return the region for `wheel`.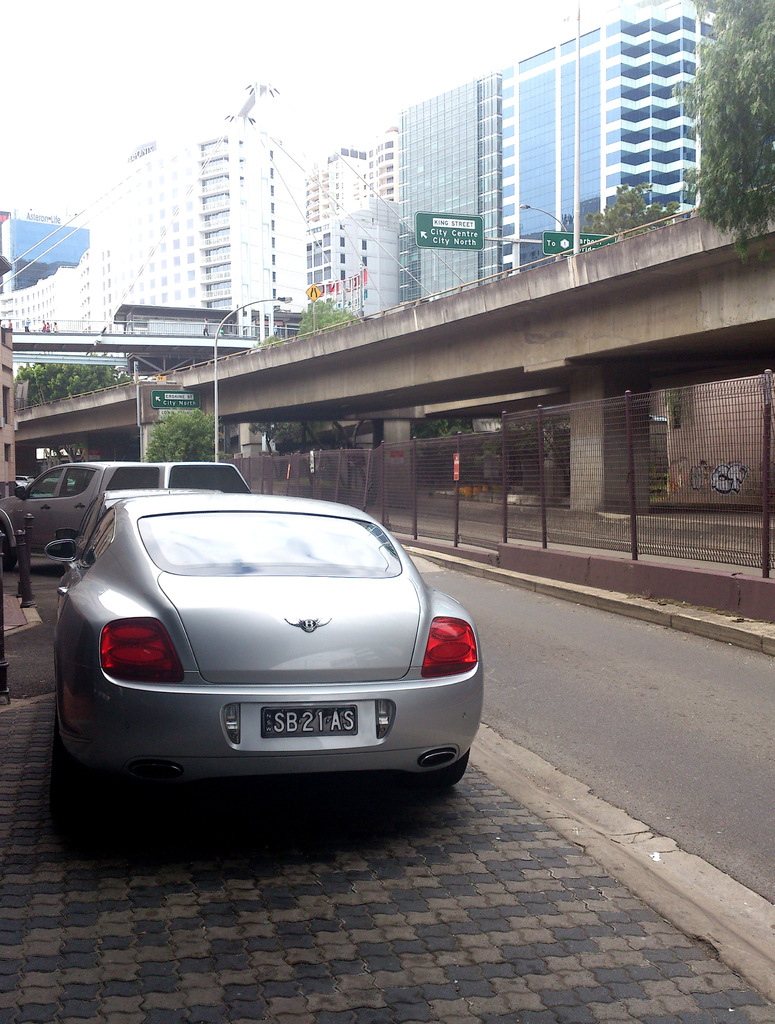
416:749:473:795.
